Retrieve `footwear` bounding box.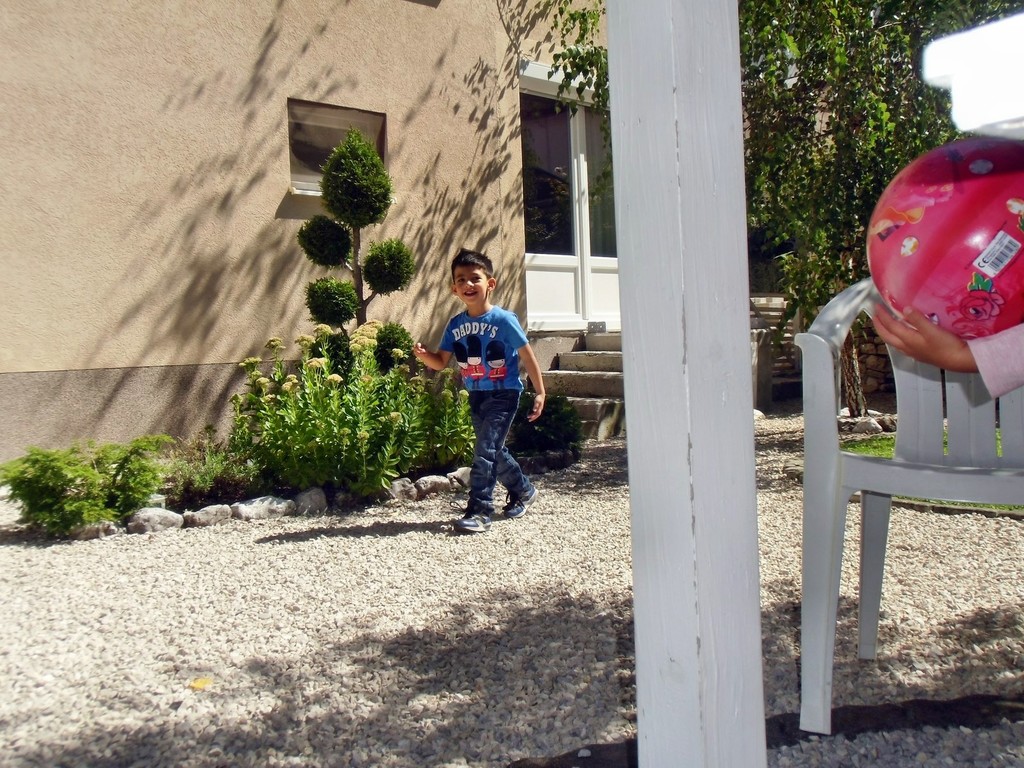
Bounding box: <region>454, 502, 493, 534</region>.
